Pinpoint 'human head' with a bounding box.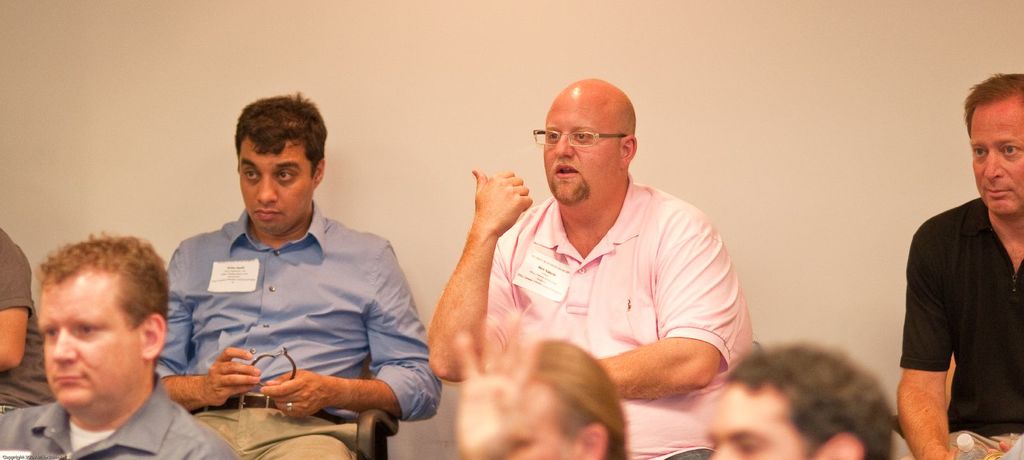
rect(540, 76, 639, 208).
